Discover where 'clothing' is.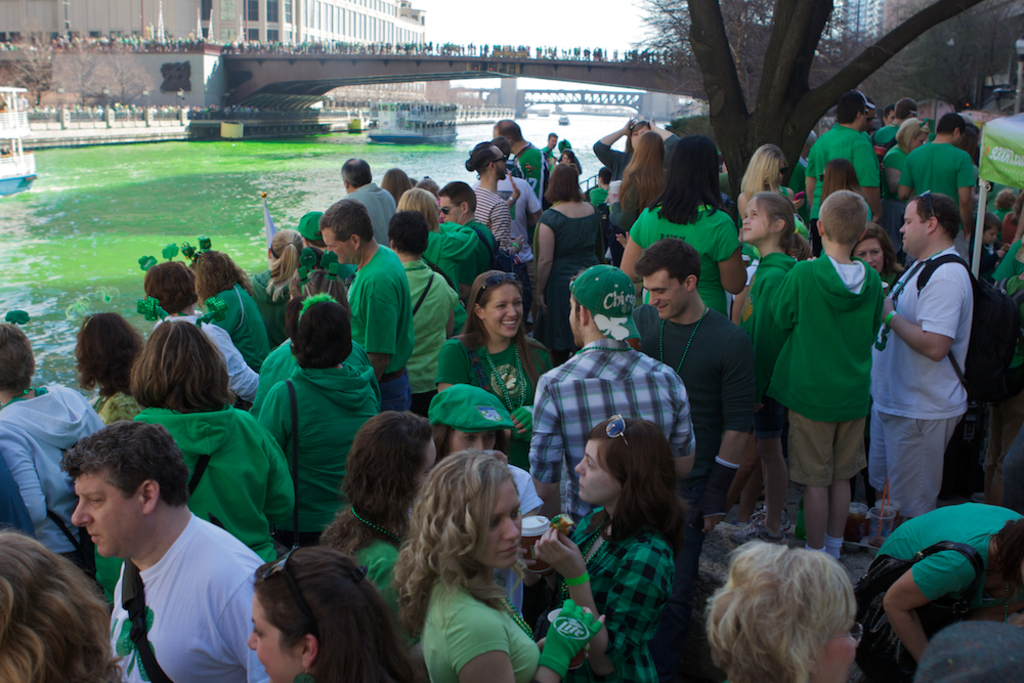
Discovered at box=[878, 144, 912, 180].
